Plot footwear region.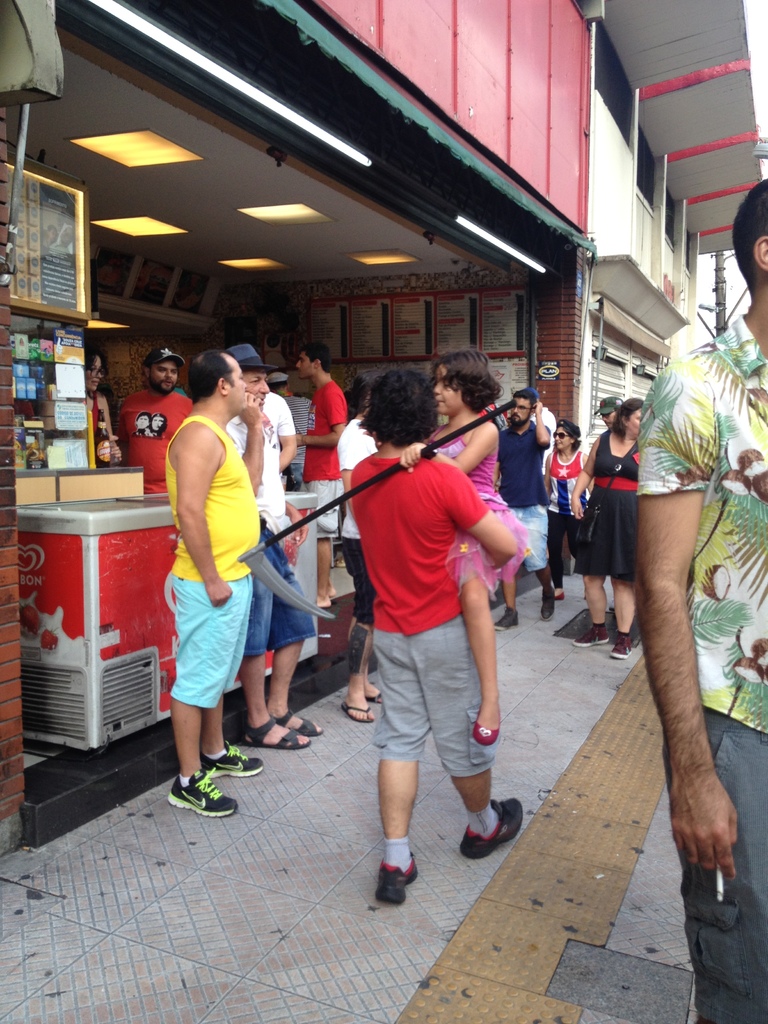
Plotted at locate(458, 796, 525, 856).
